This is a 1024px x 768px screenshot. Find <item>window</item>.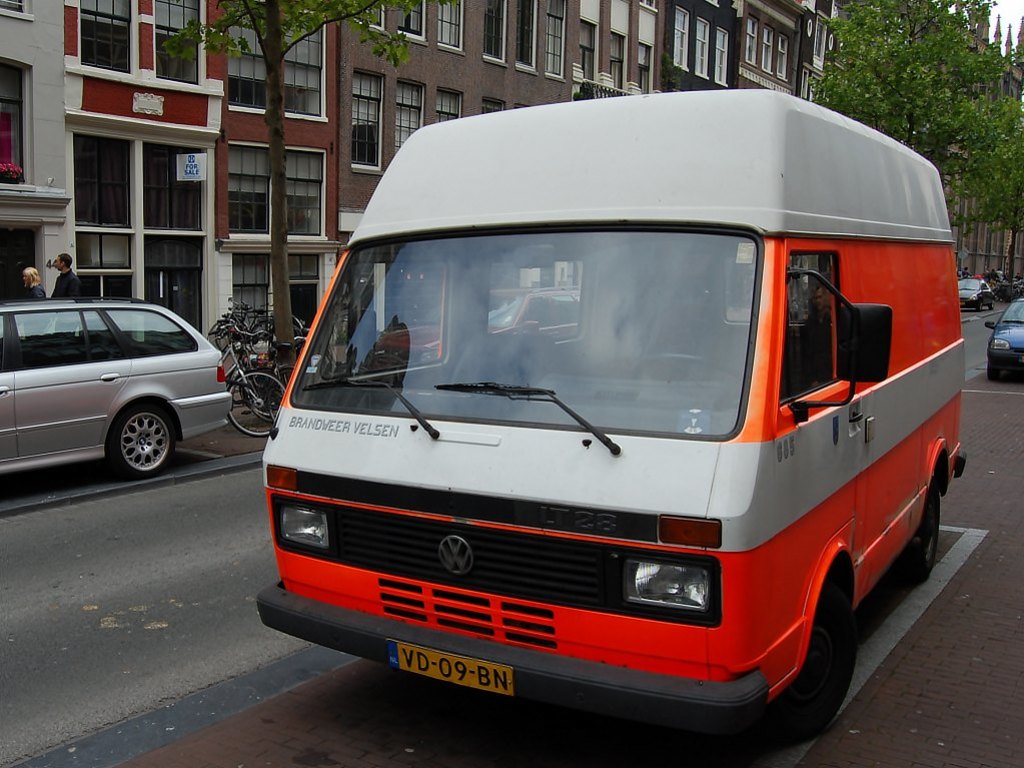
Bounding box: bbox=[155, 0, 205, 84].
